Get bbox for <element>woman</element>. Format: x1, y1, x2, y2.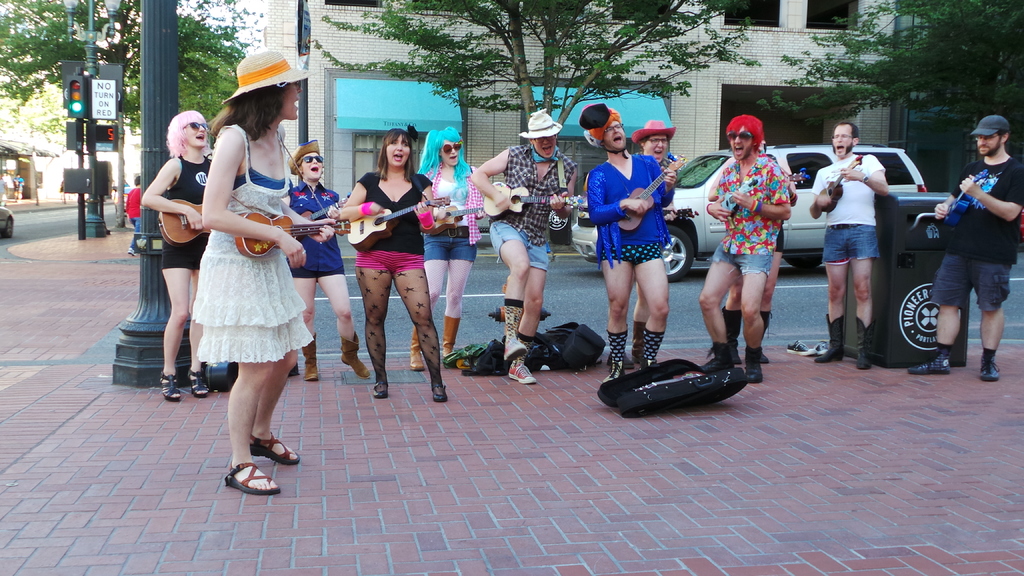
132, 110, 209, 398.
